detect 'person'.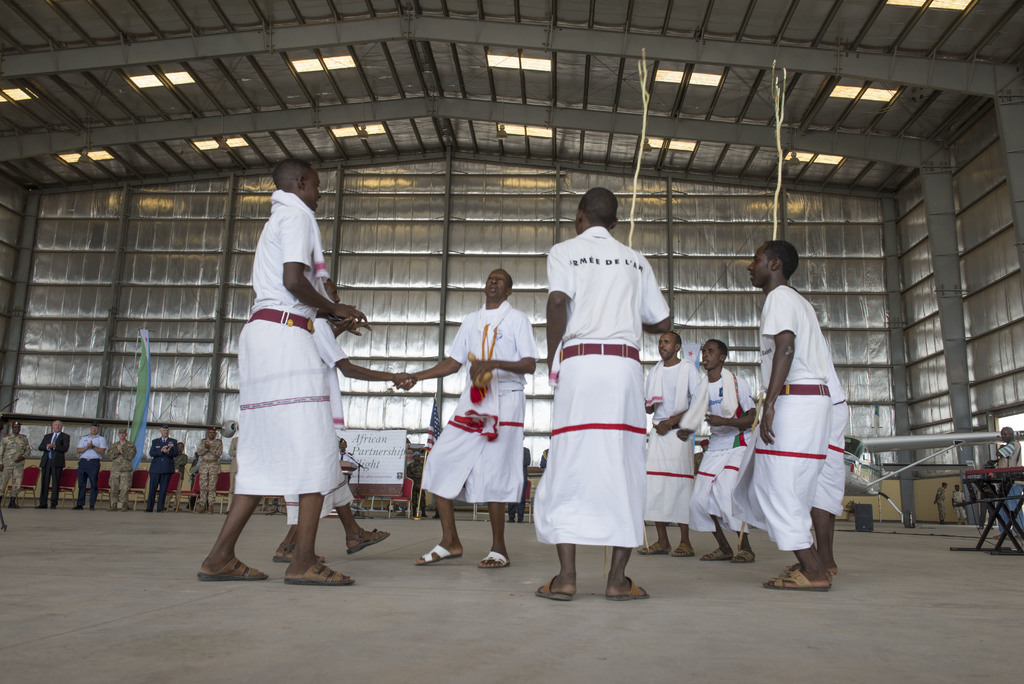
Detected at (left=931, top=476, right=950, bottom=523).
